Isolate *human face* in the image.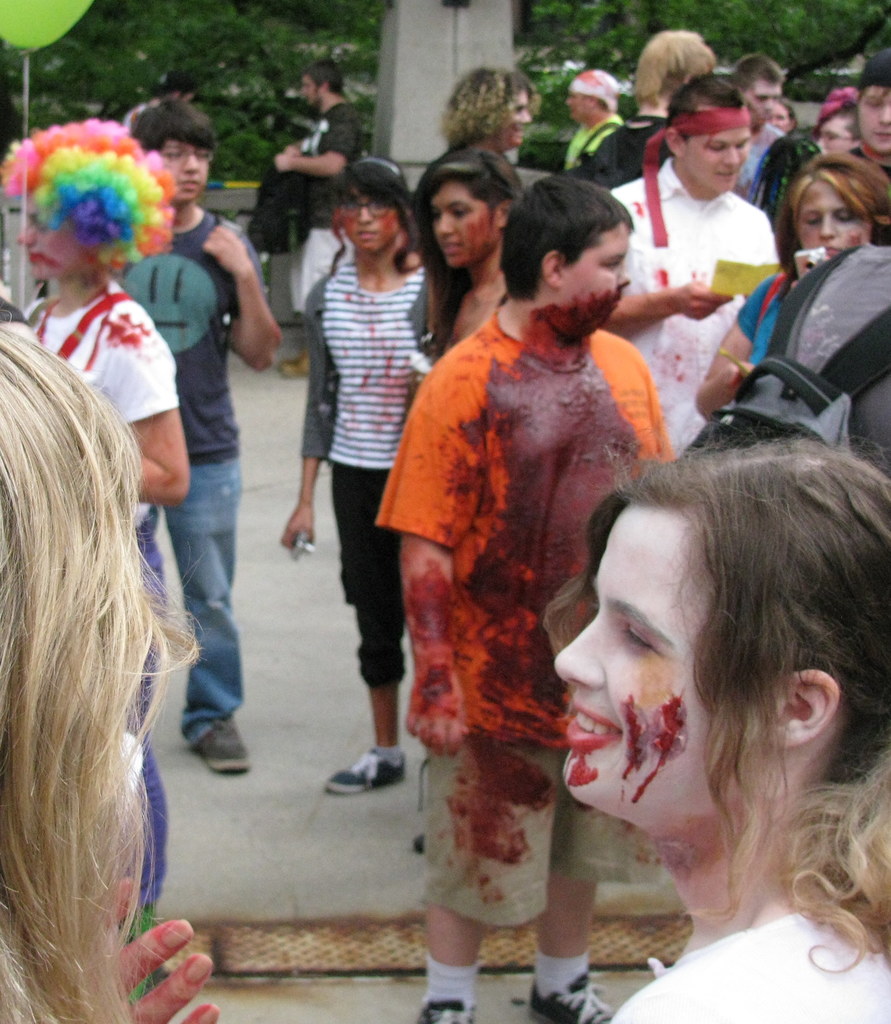
Isolated region: detection(684, 102, 750, 194).
